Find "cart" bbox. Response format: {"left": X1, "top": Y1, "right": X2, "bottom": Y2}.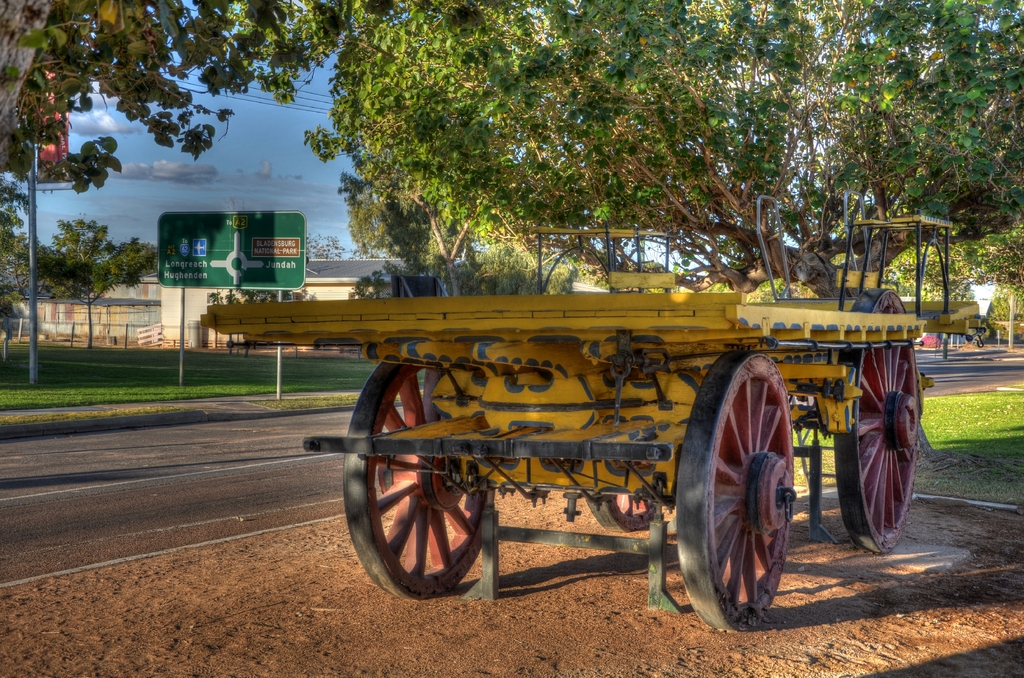
{"left": 269, "top": 244, "right": 906, "bottom": 633}.
